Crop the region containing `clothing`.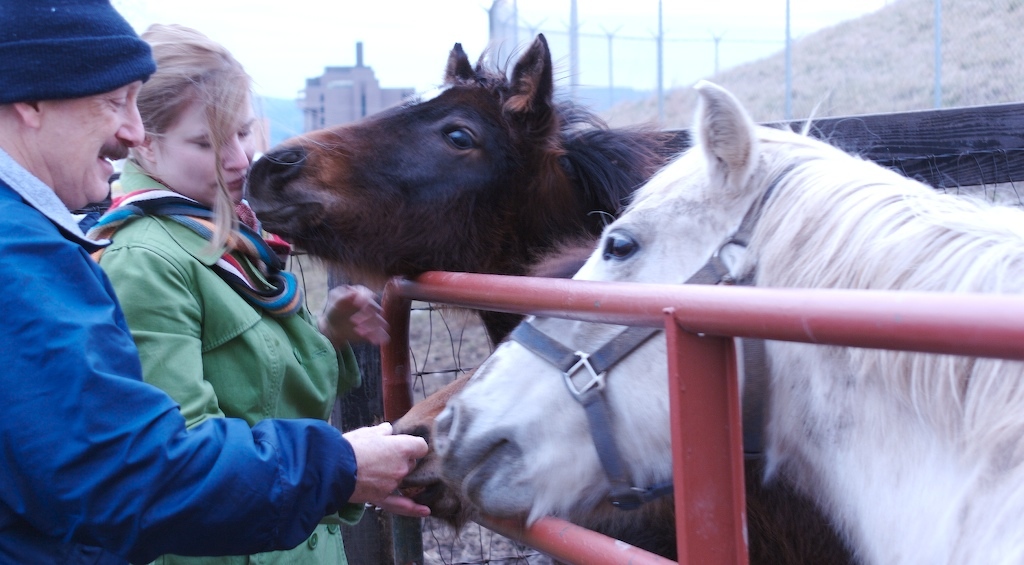
Crop region: l=85, t=162, r=364, b=564.
